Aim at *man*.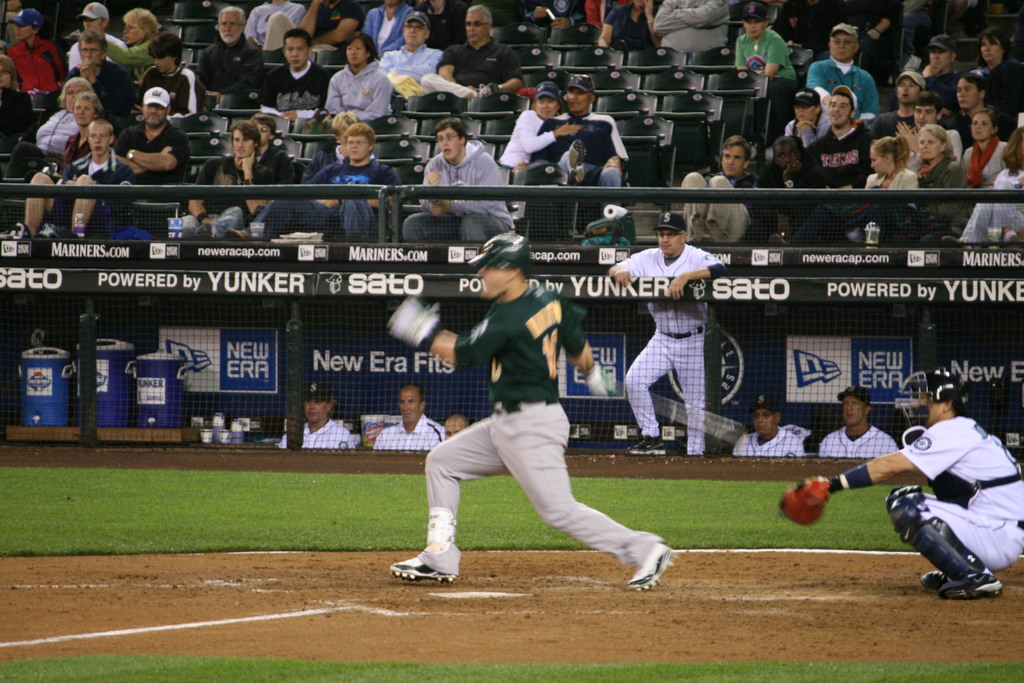
Aimed at (left=61, top=29, right=138, bottom=122).
